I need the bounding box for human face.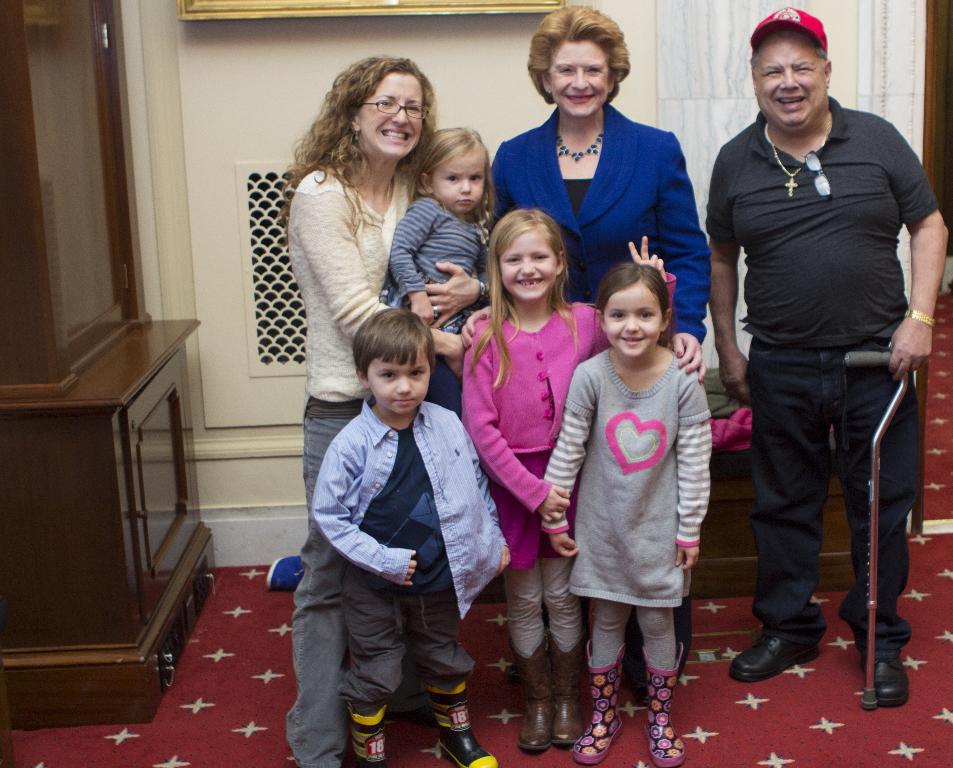
Here it is: box=[366, 352, 429, 414].
